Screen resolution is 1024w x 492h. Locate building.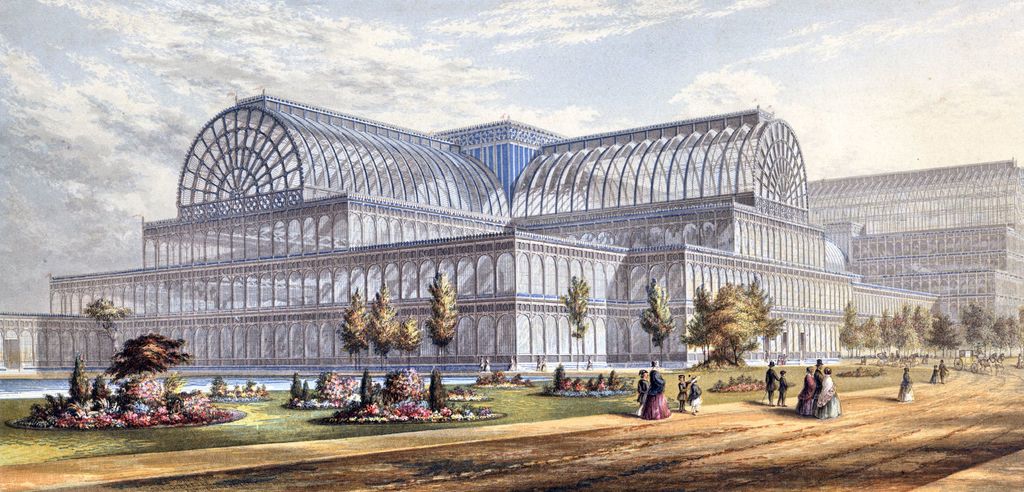
[0, 85, 1023, 372].
